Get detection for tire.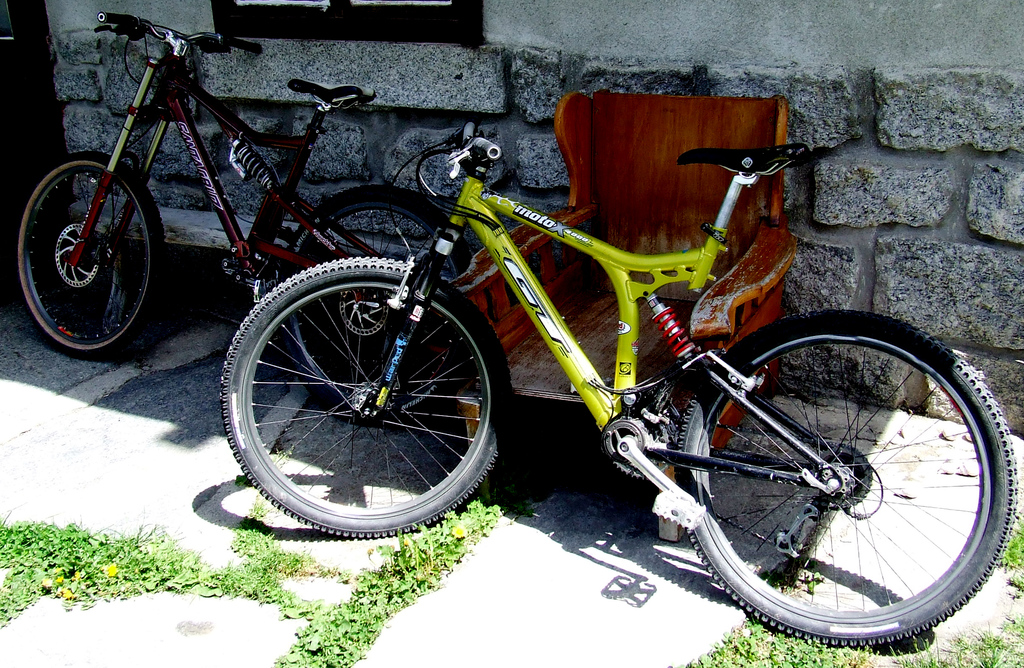
Detection: pyautogui.locateOnScreen(278, 185, 472, 427).
